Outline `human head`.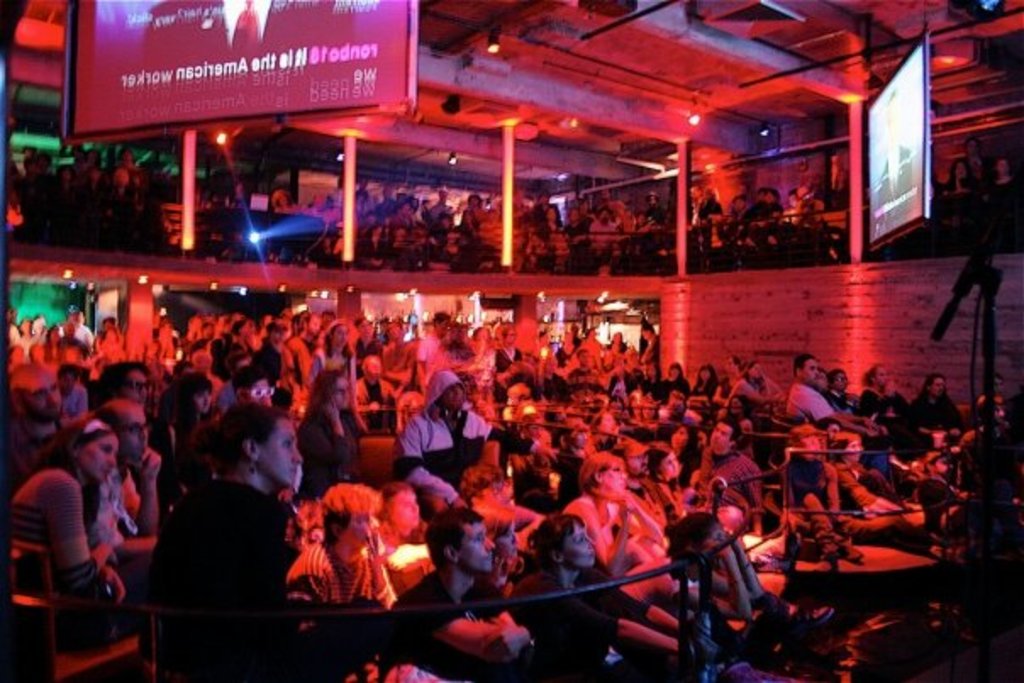
Outline: crop(195, 402, 302, 486).
